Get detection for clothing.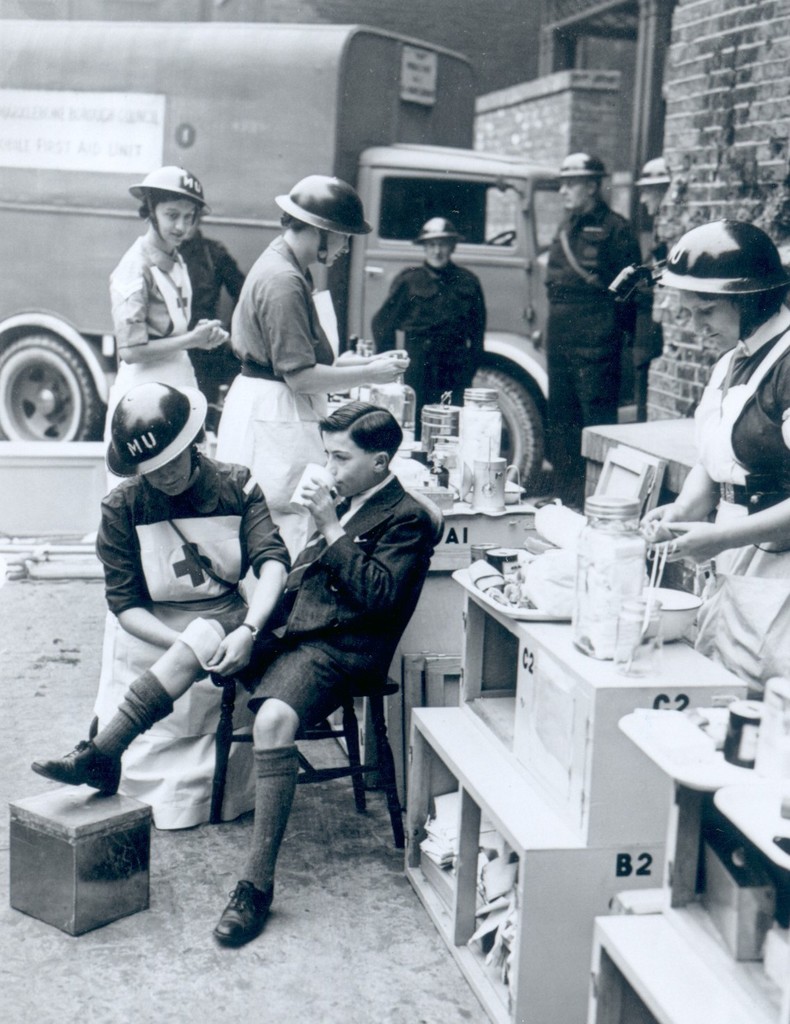
Detection: left=688, top=331, right=789, bottom=682.
